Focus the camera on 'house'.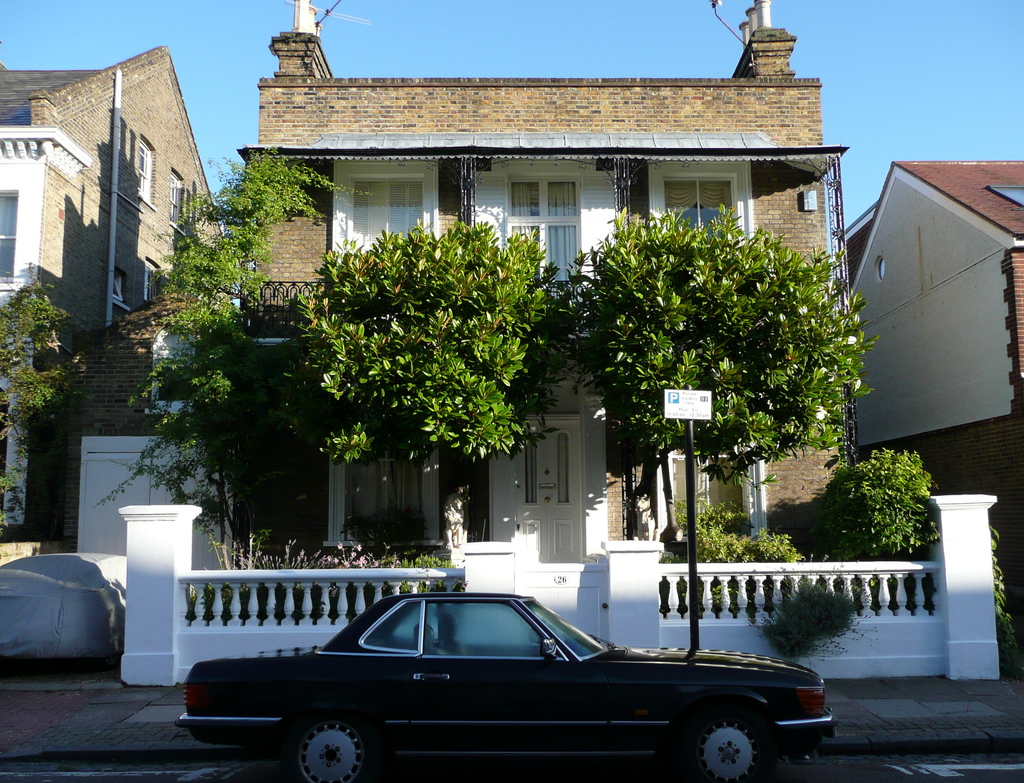
Focus region: {"x1": 845, "y1": 159, "x2": 1023, "y2": 682}.
